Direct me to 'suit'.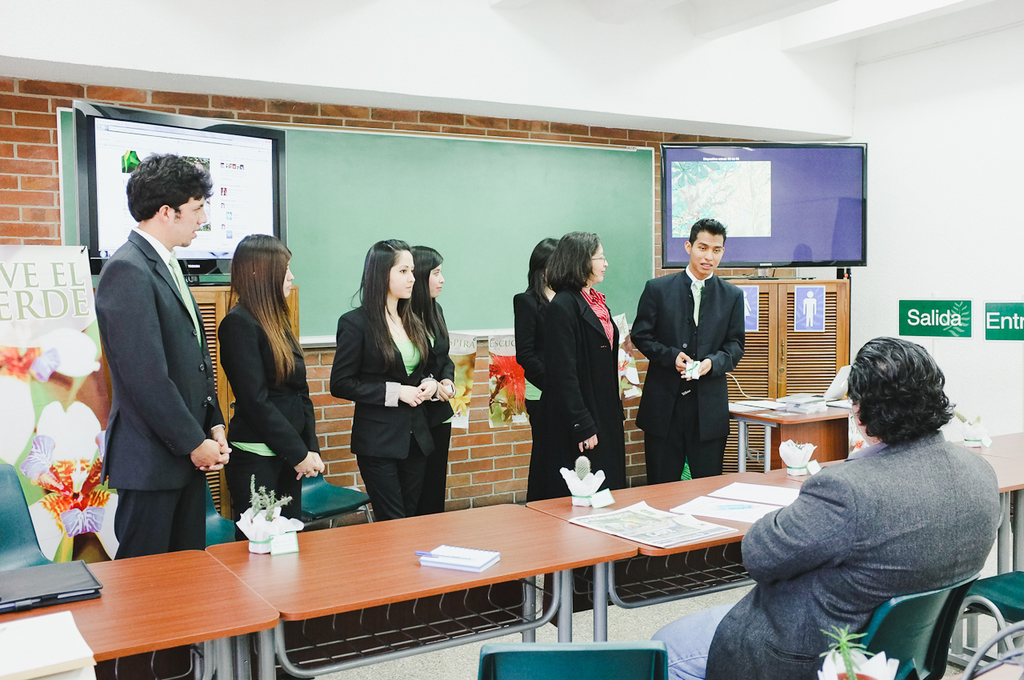
Direction: select_region(633, 262, 747, 488).
